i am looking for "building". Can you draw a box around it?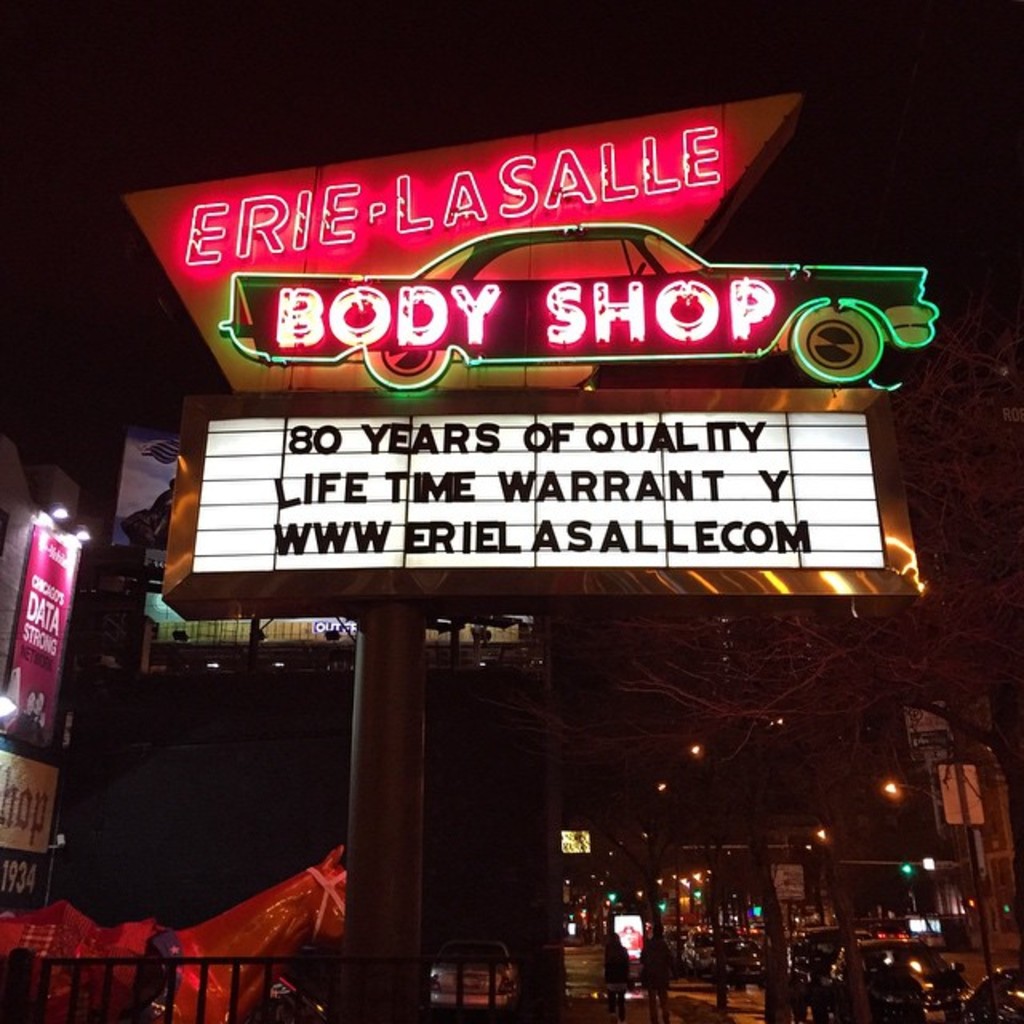
Sure, the bounding box is 0:430:109:917.
